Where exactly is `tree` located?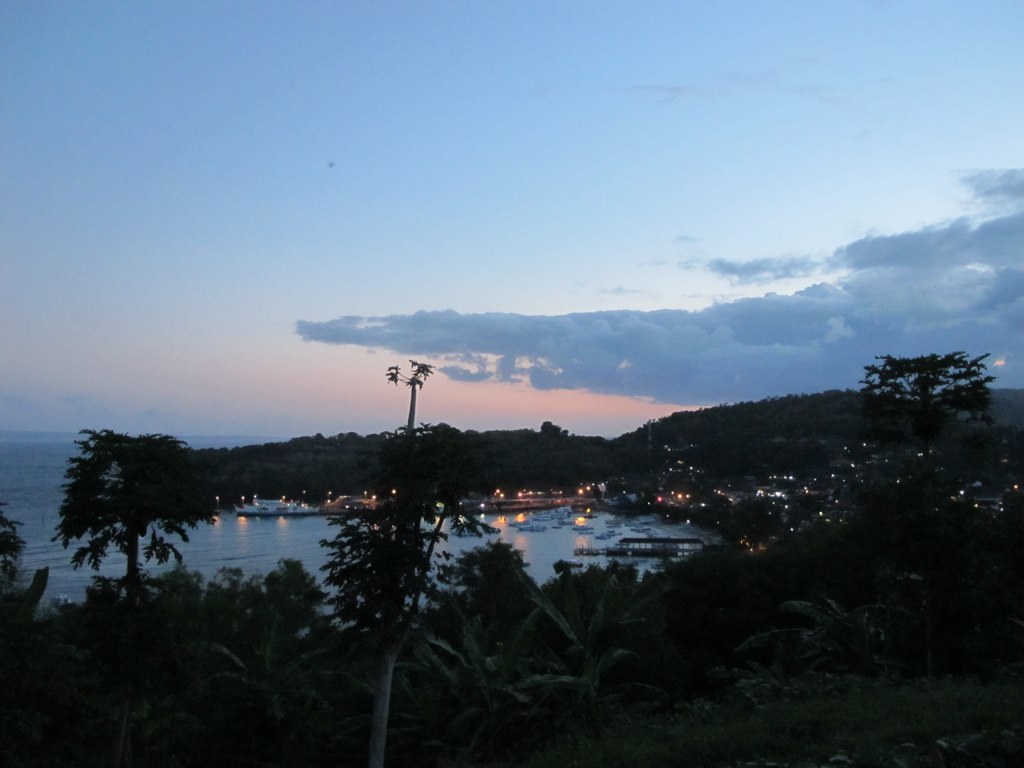
Its bounding box is box=[52, 406, 203, 617].
